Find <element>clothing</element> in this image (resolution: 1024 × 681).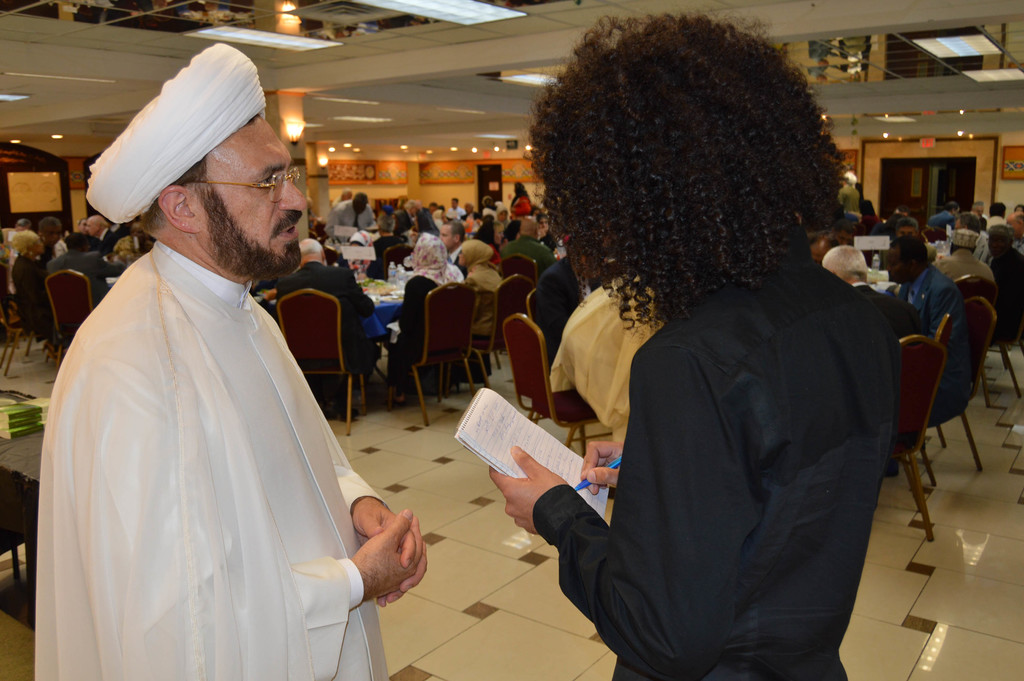
bbox(899, 256, 977, 413).
